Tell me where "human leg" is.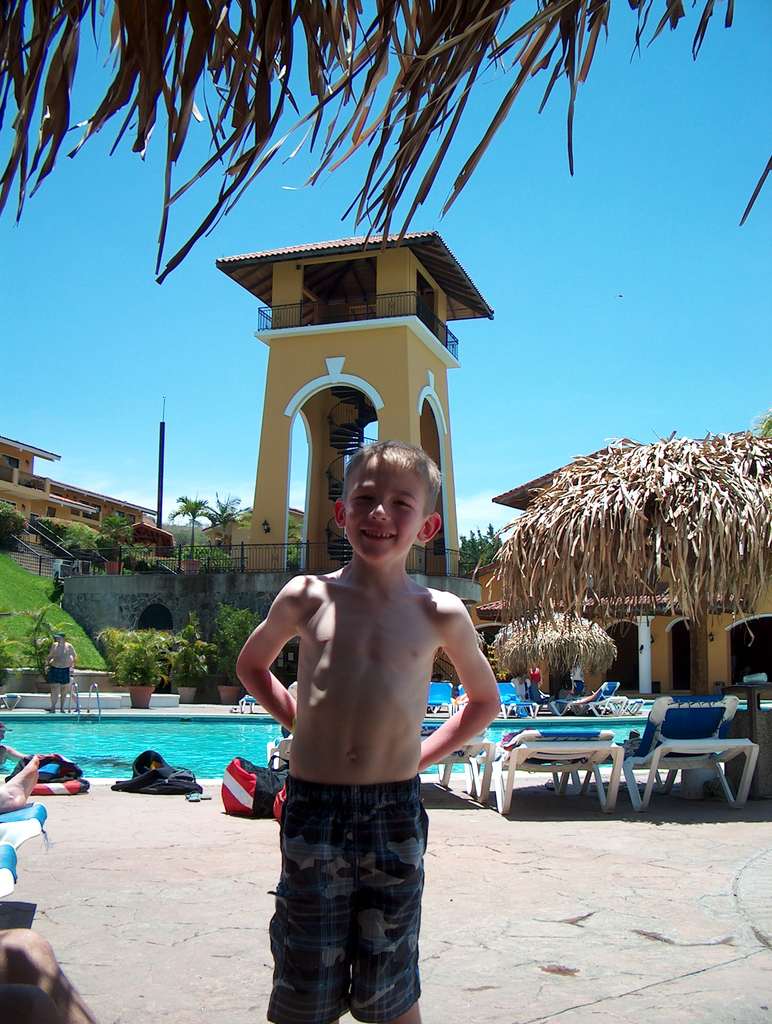
"human leg" is at left=59, top=669, right=69, bottom=708.
